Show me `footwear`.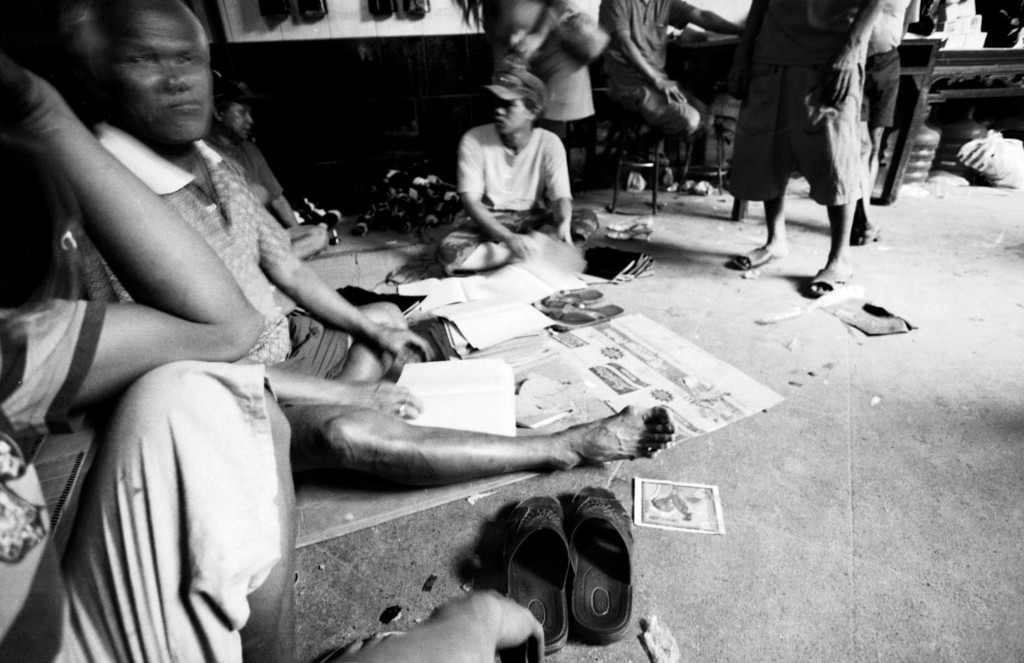
`footwear` is here: box=[806, 264, 851, 299].
